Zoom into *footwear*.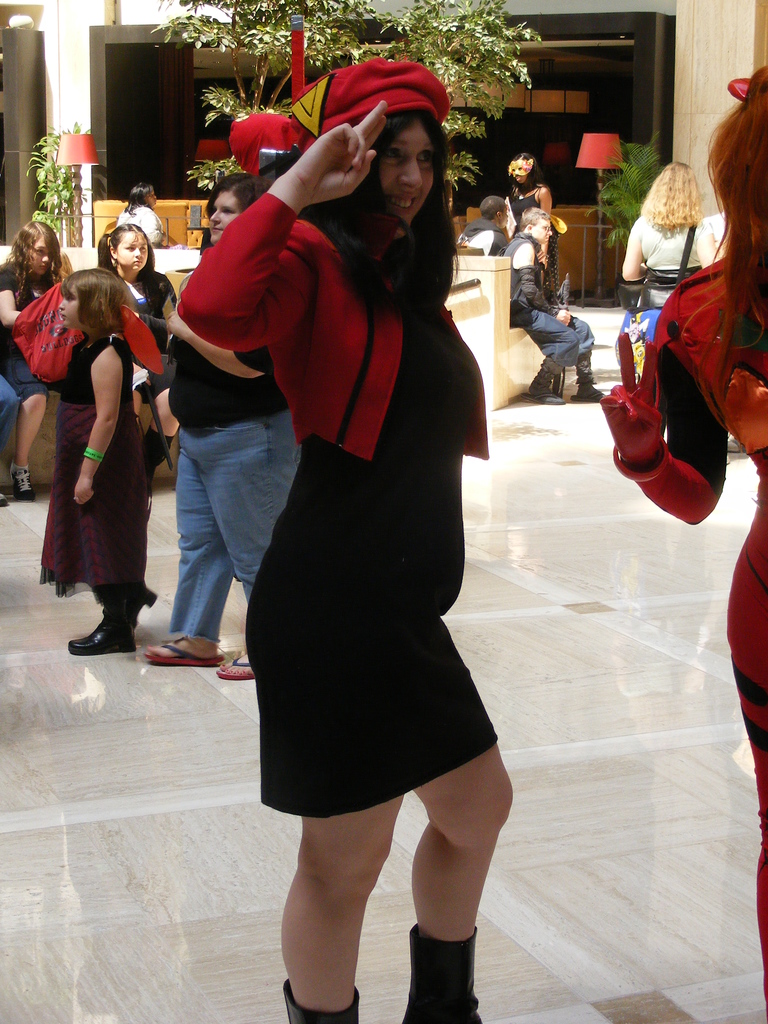
Zoom target: bbox(212, 655, 257, 679).
